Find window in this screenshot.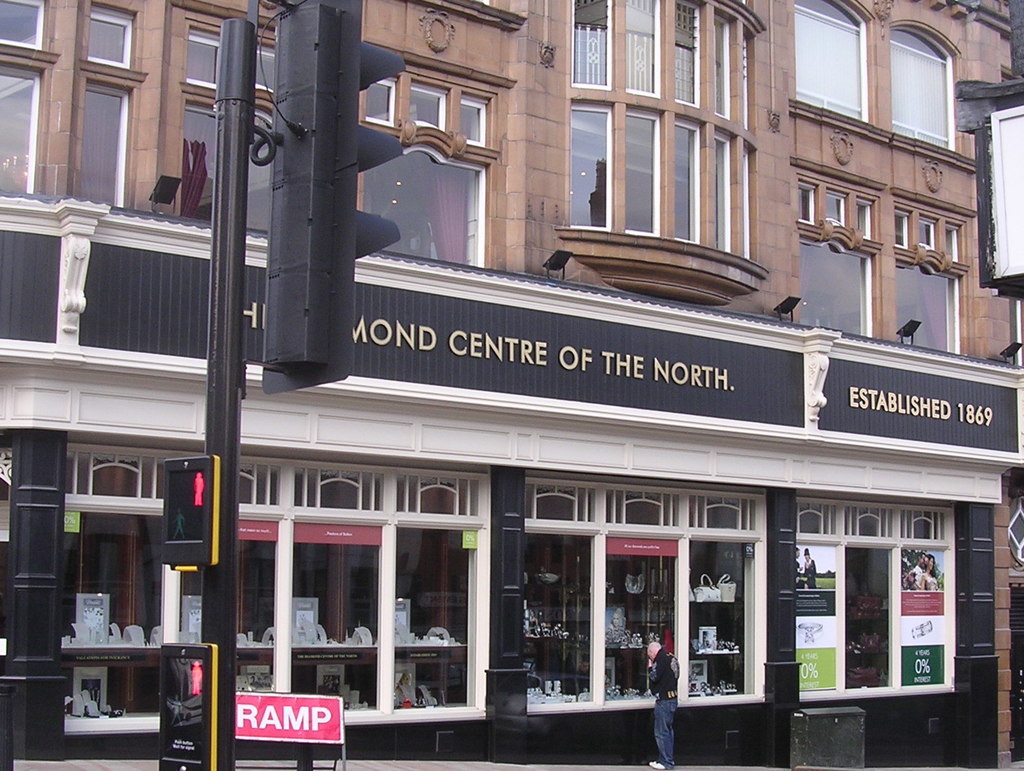
The bounding box for window is box=[159, 5, 320, 243].
